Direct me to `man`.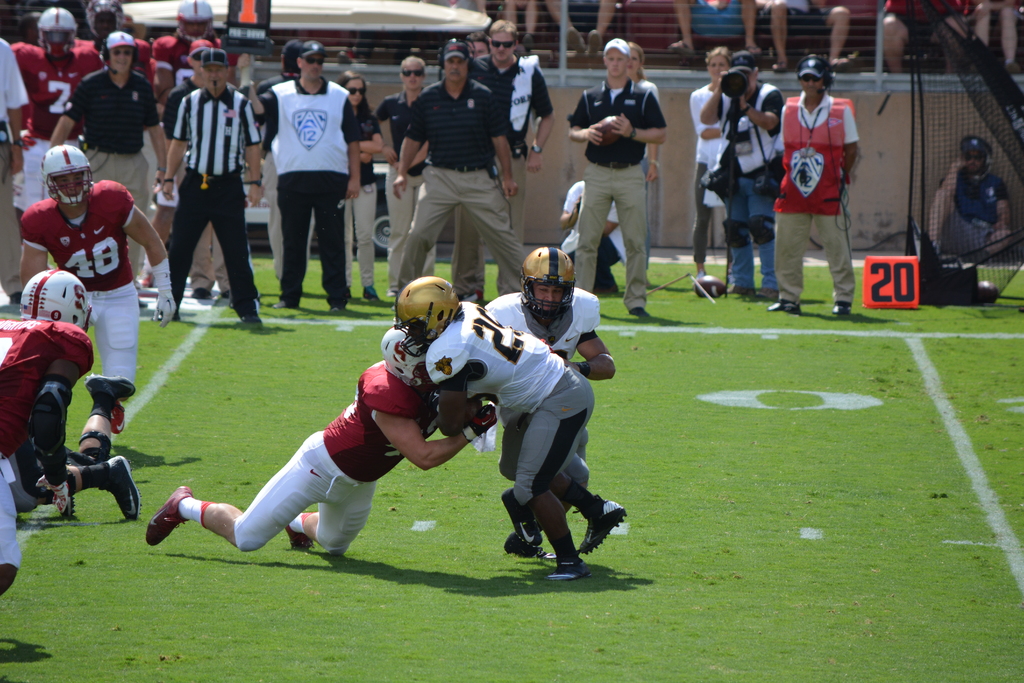
Direction: select_region(132, 318, 505, 570).
